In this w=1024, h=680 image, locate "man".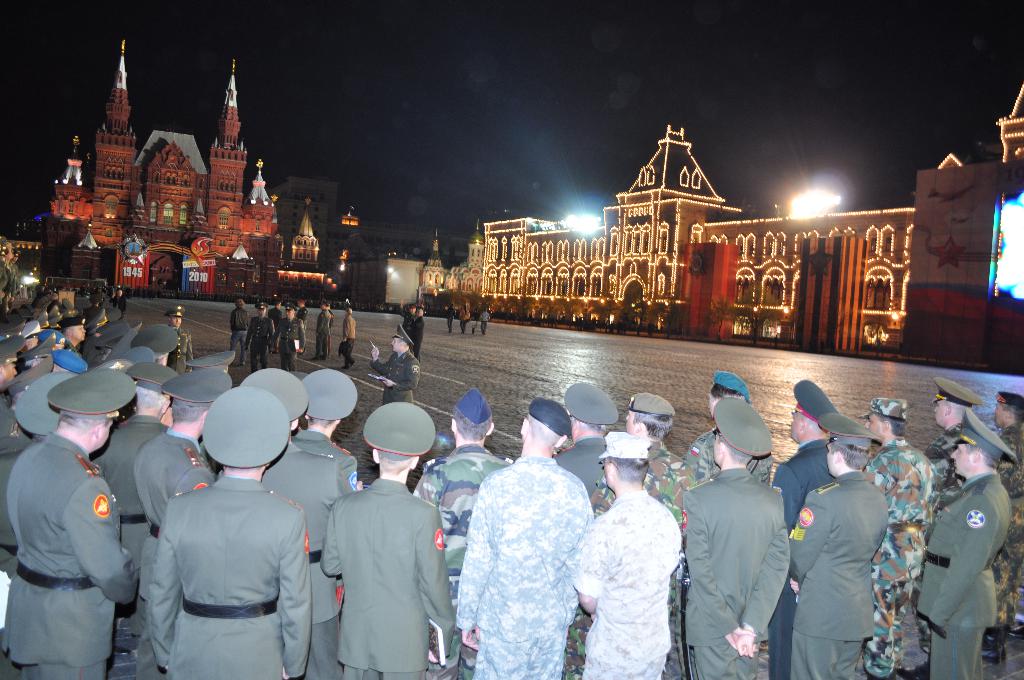
Bounding box: bbox=[241, 361, 347, 661].
